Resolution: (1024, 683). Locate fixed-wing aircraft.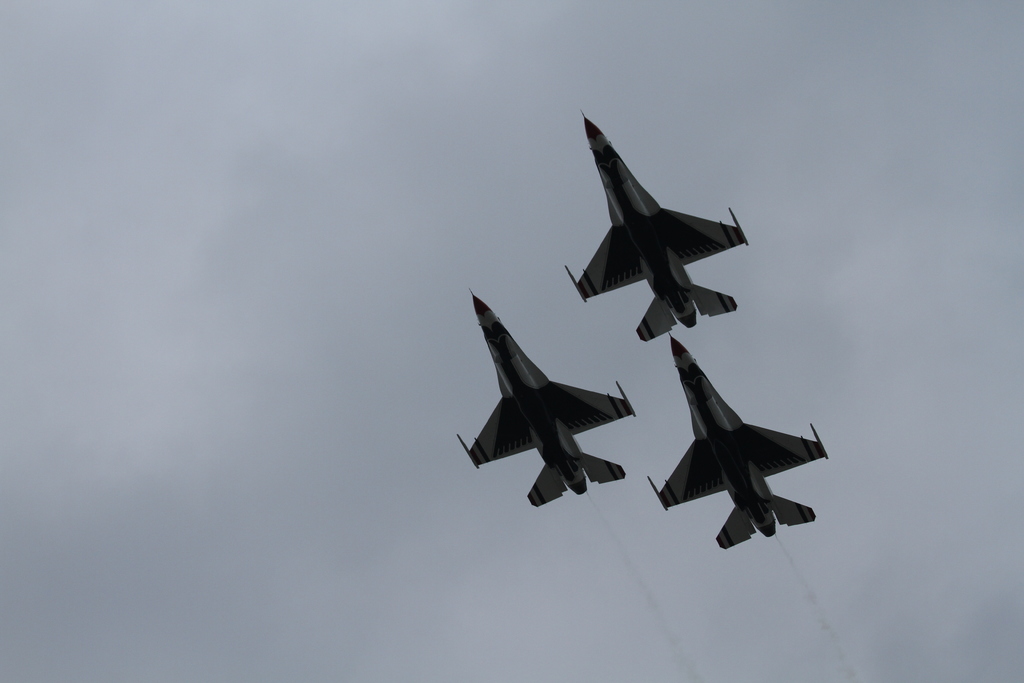
582/115/751/341.
